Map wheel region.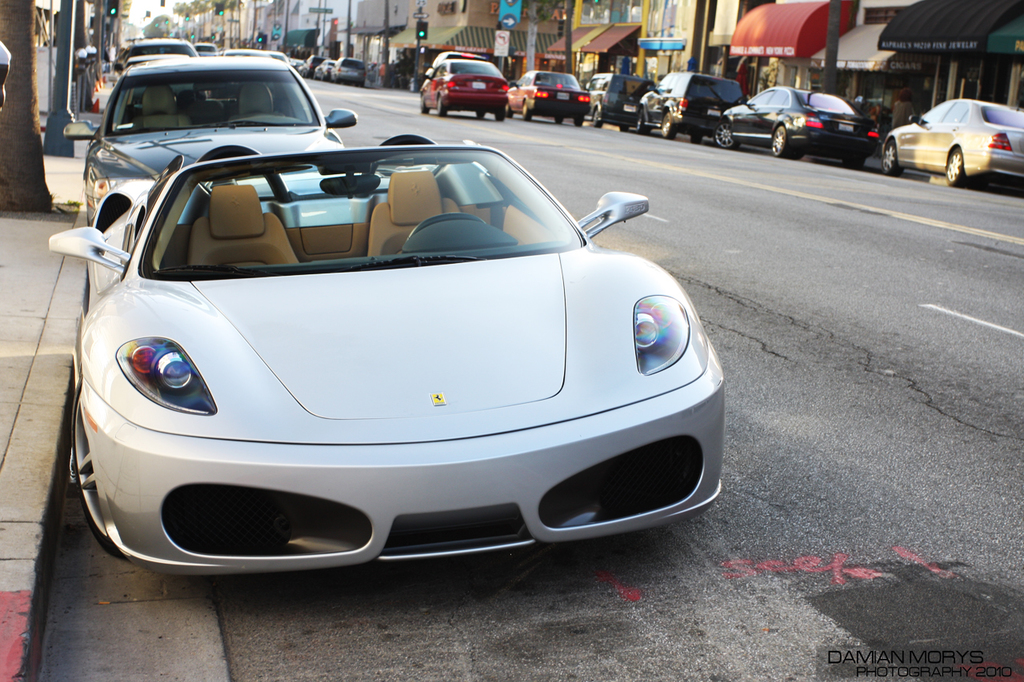
Mapped to (left=714, top=126, right=730, bottom=146).
